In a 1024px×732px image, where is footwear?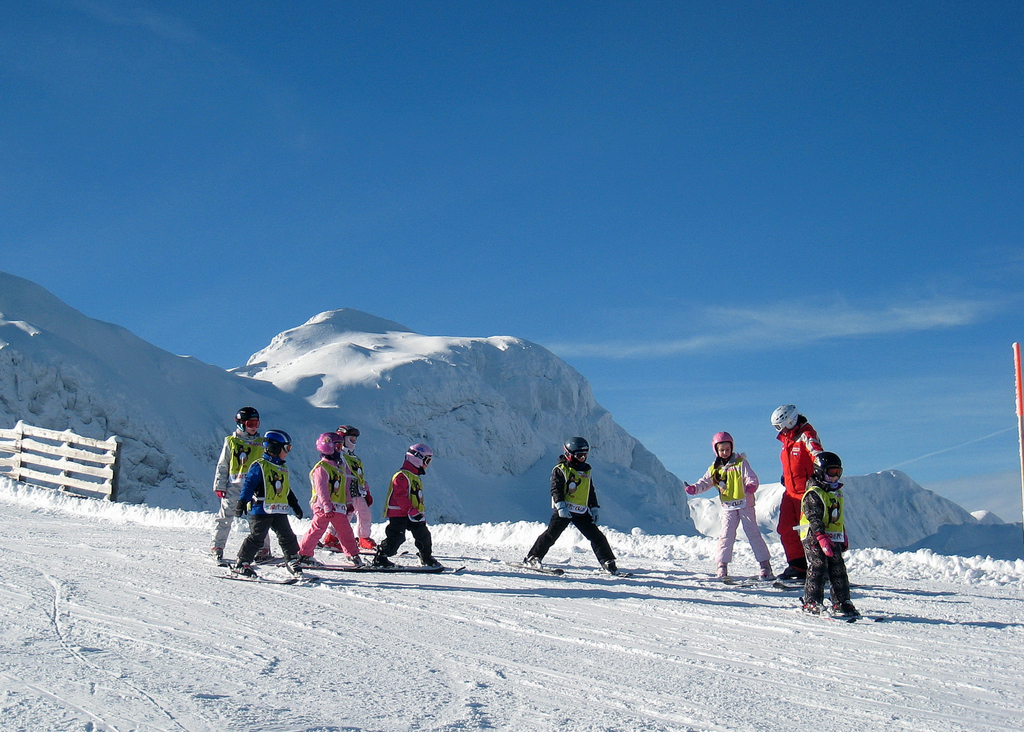
locate(834, 603, 865, 618).
